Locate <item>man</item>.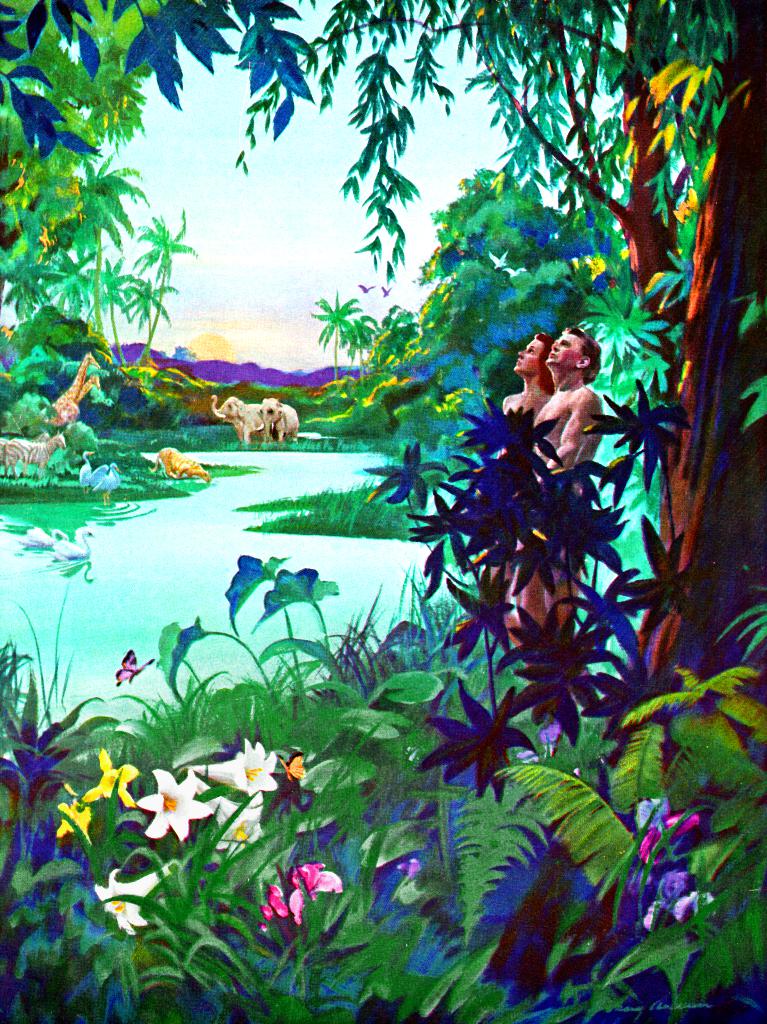
Bounding box: x1=524, y1=326, x2=605, y2=671.
